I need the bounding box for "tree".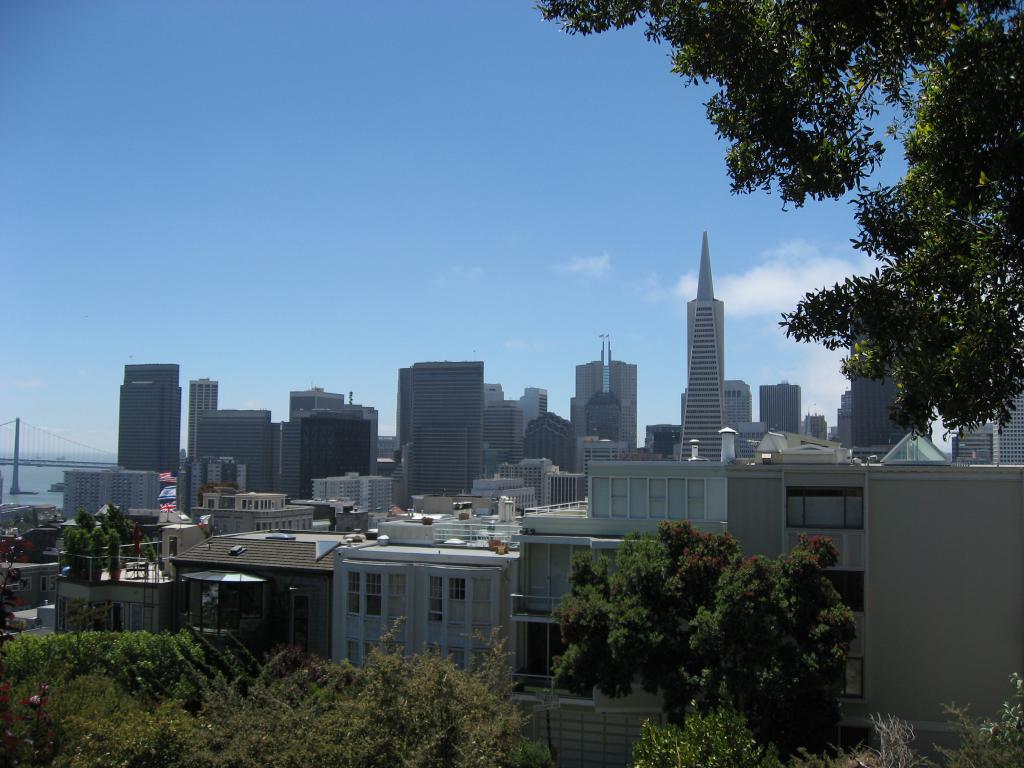
Here it is: x1=532, y1=0, x2=1023, y2=448.
